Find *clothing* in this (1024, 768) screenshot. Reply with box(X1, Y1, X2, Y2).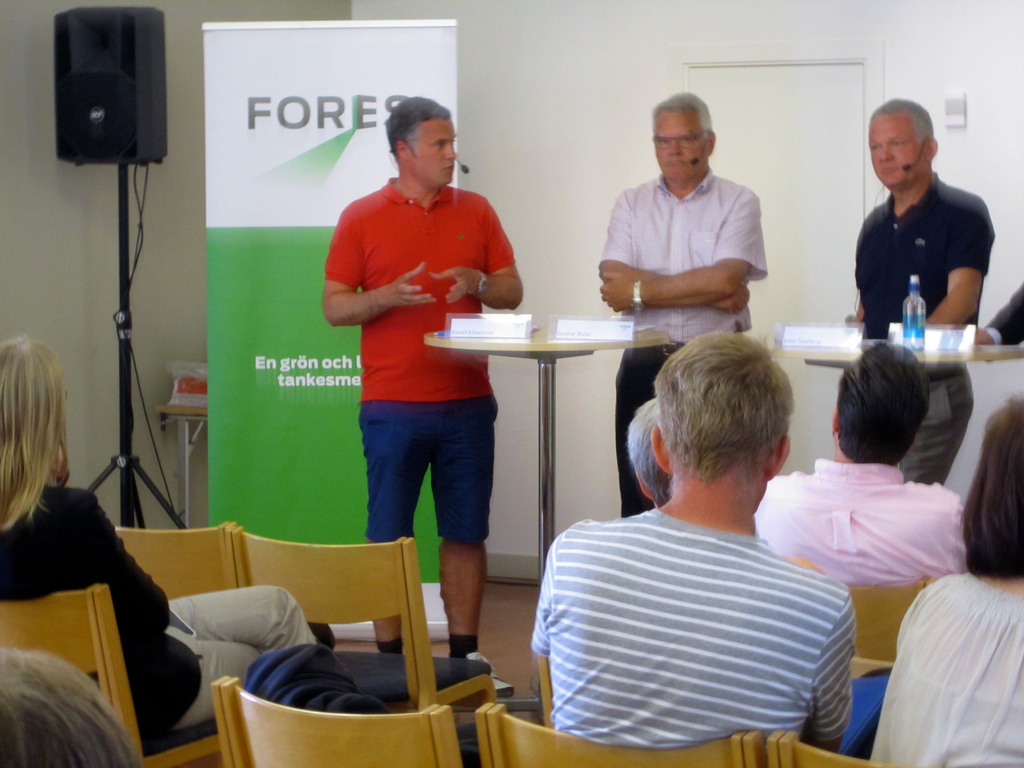
box(750, 455, 975, 584).
